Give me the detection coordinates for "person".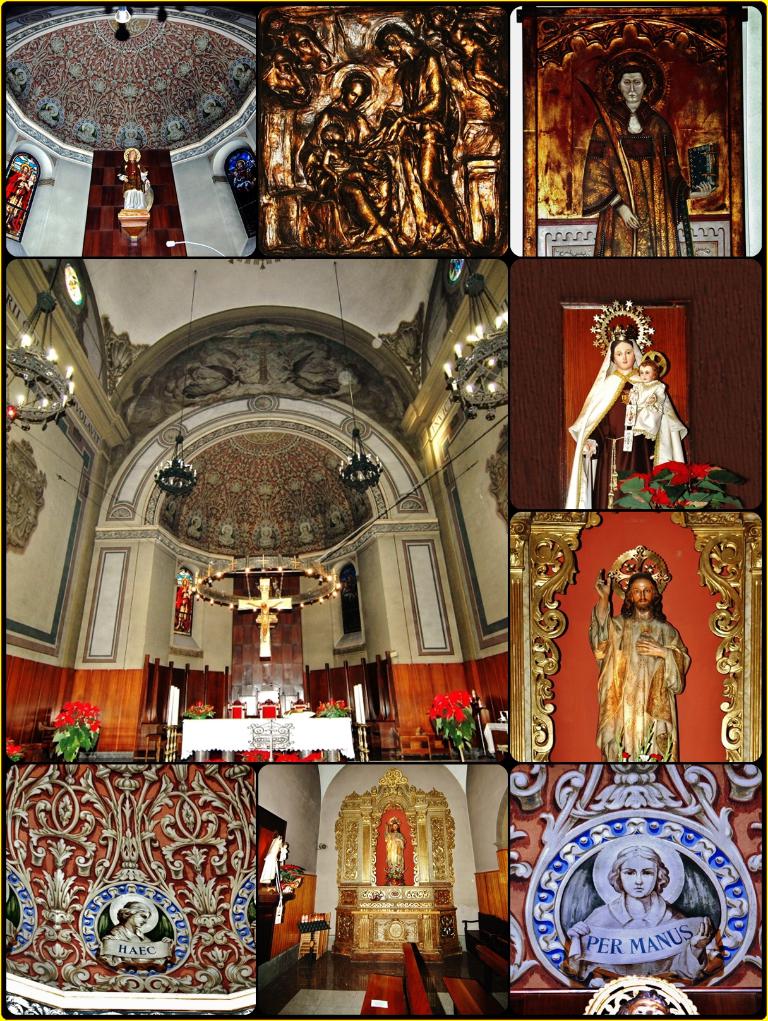
rect(384, 821, 407, 868).
